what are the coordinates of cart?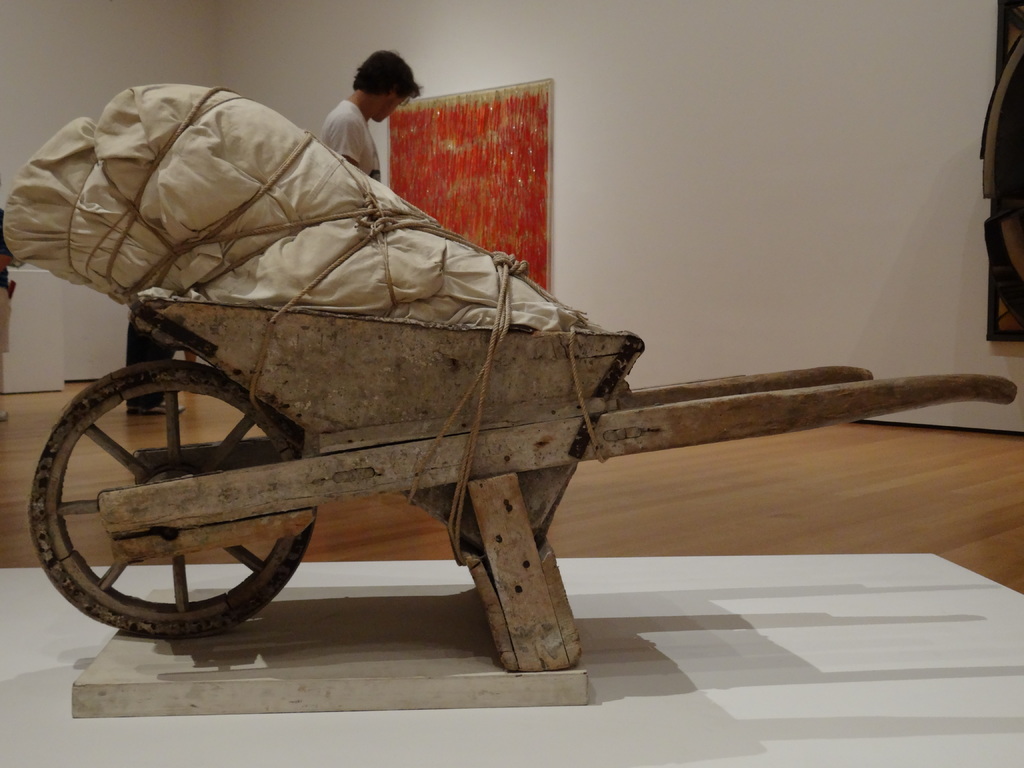
crop(31, 288, 1020, 672).
